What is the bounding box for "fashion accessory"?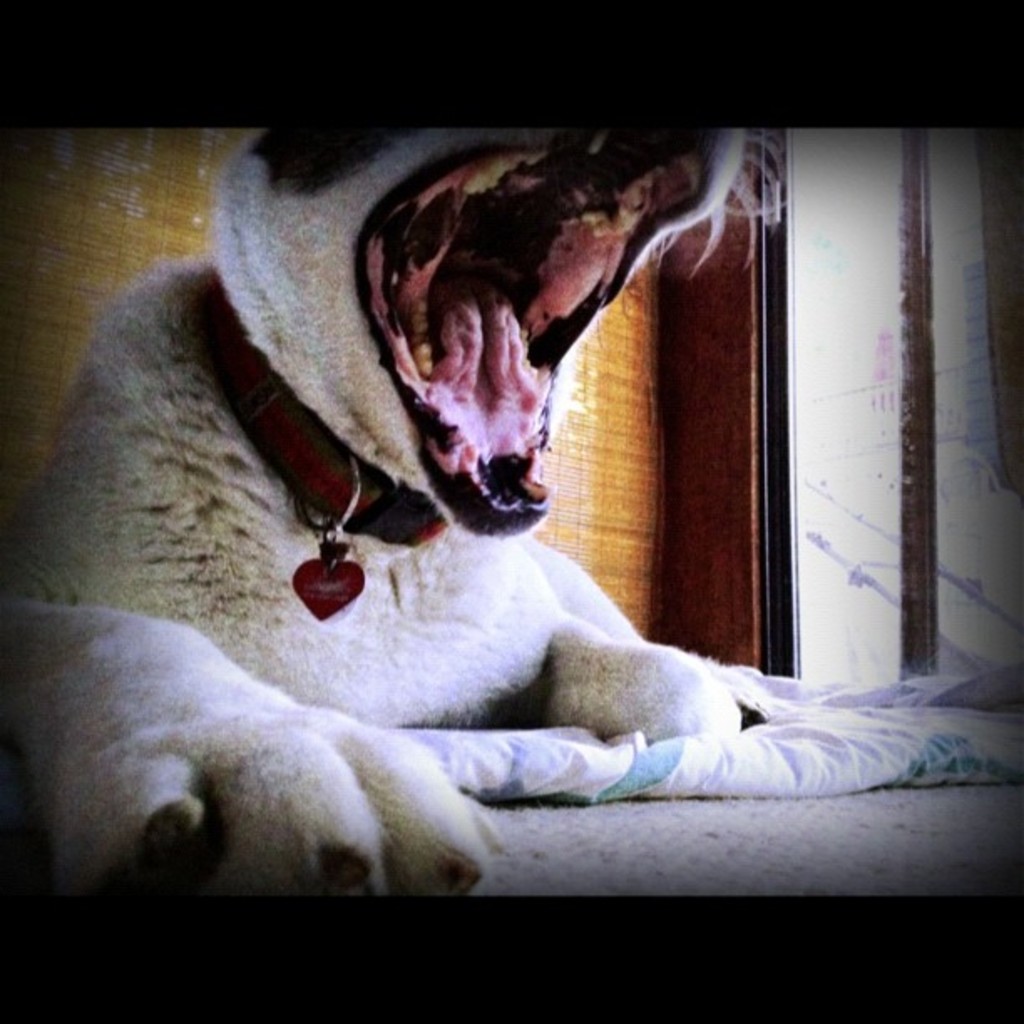
192, 266, 447, 629.
